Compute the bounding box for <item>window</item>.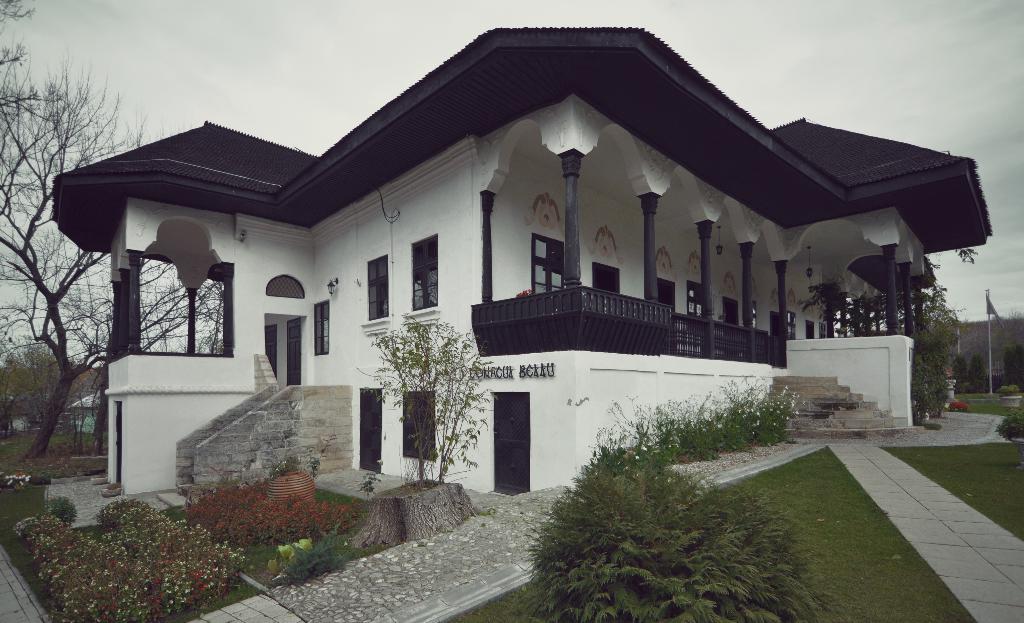
bbox(739, 303, 762, 348).
